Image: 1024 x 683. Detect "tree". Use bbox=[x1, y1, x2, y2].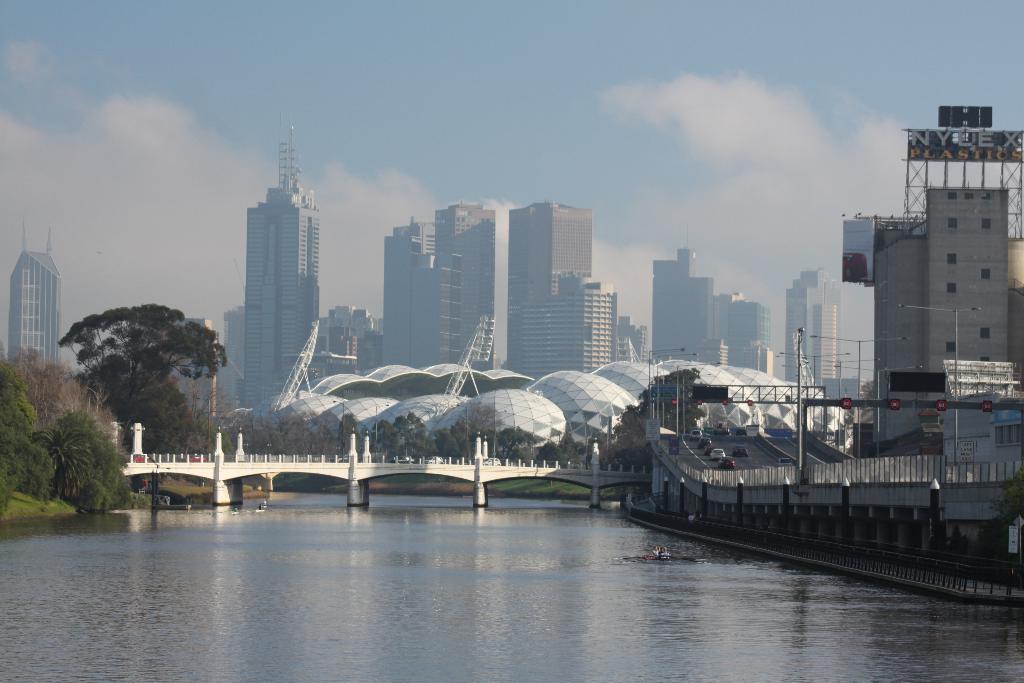
bbox=[605, 407, 650, 468].
